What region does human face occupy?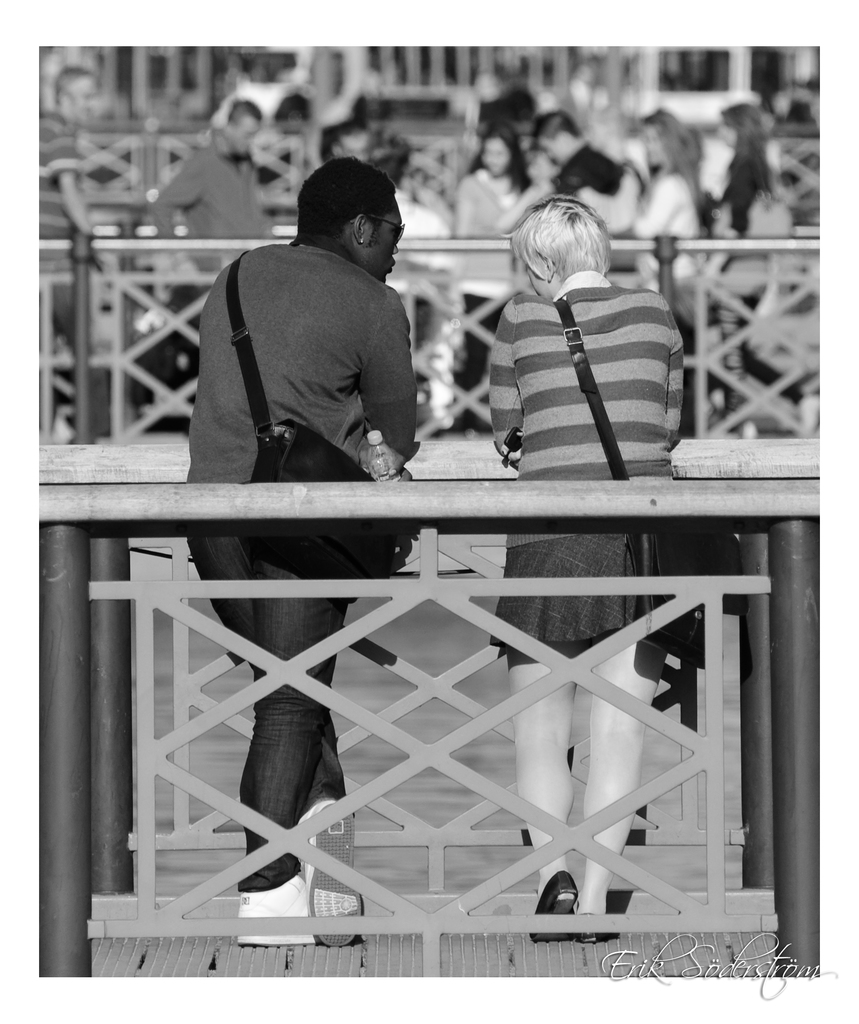
[364, 211, 397, 284].
